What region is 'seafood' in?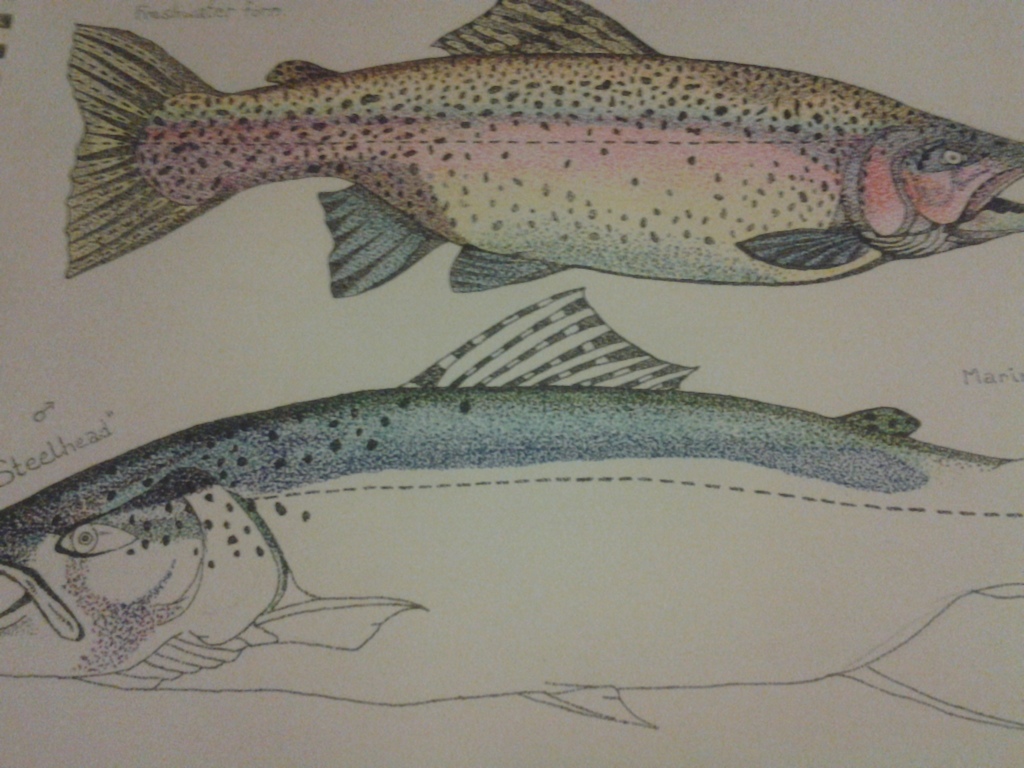
0, 288, 1023, 732.
